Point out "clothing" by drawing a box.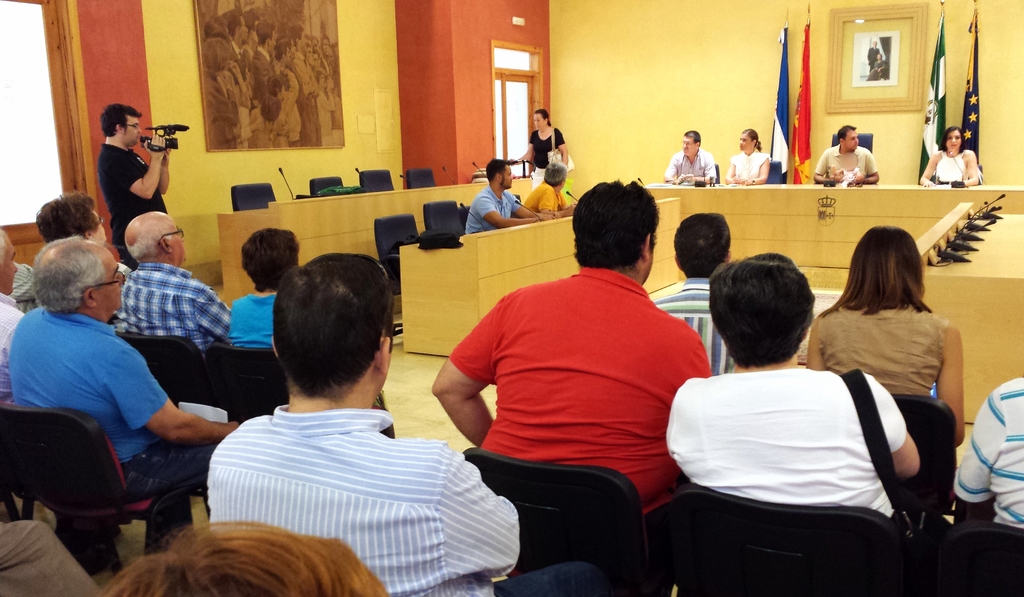
(left=731, top=150, right=772, bottom=193).
